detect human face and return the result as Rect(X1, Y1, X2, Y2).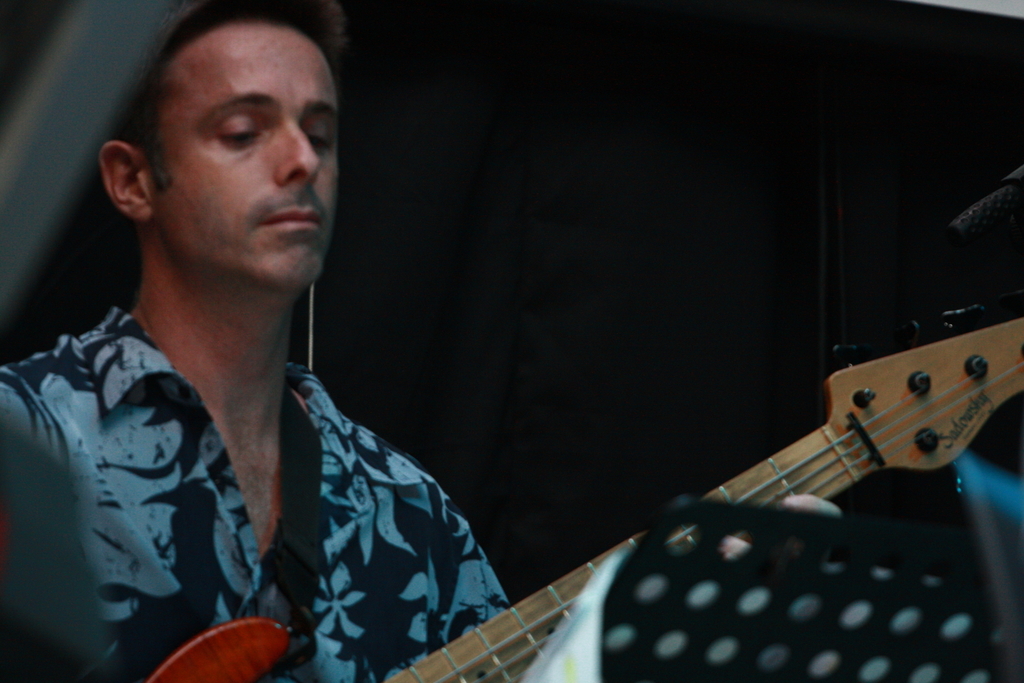
Rect(139, 15, 349, 299).
